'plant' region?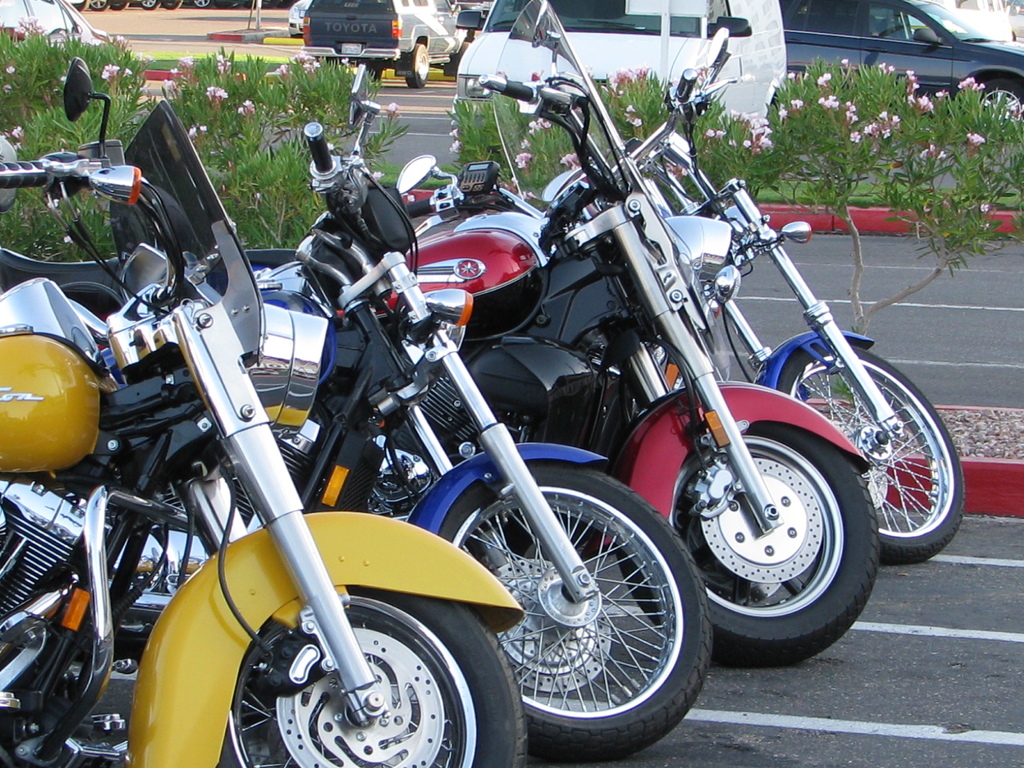
l=0, t=31, r=381, b=275
